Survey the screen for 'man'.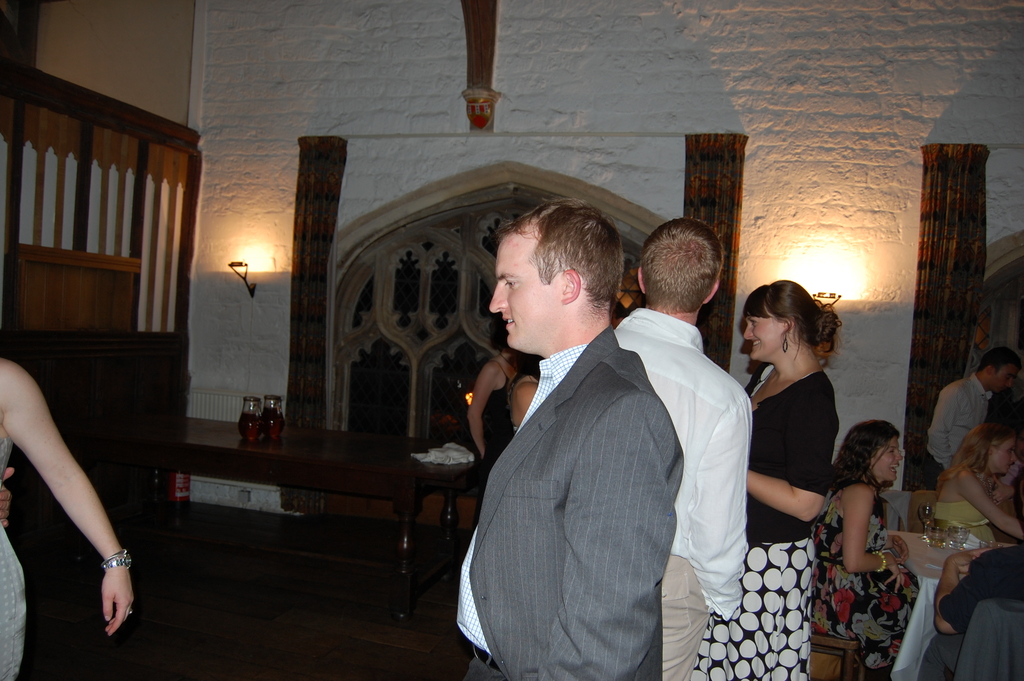
Survey found: detection(614, 220, 758, 679).
